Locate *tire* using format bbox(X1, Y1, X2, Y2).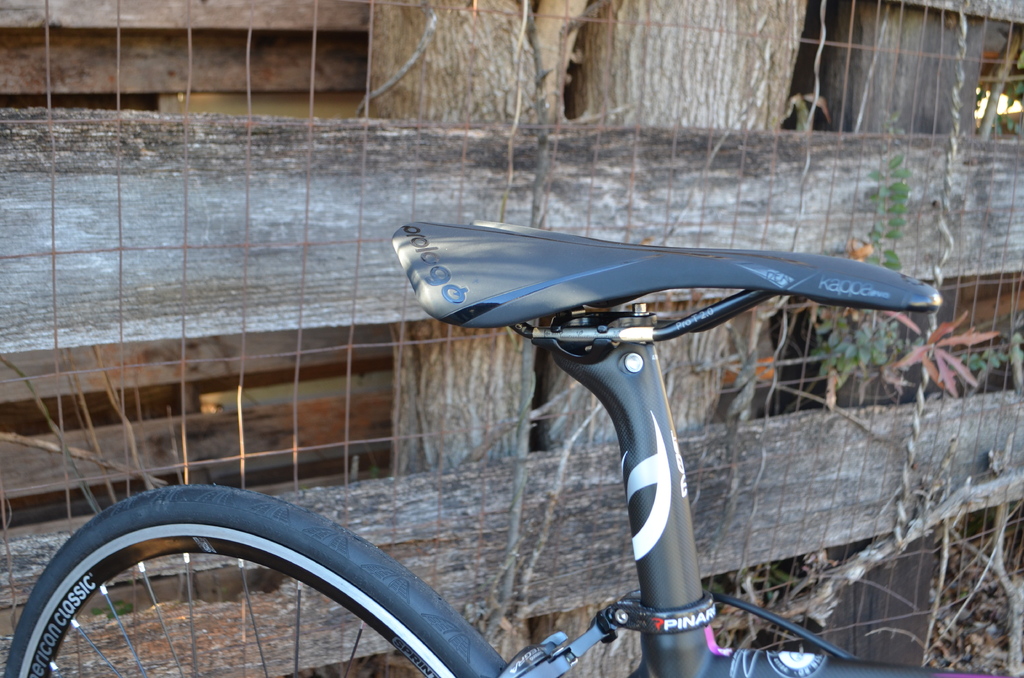
bbox(15, 476, 531, 677).
